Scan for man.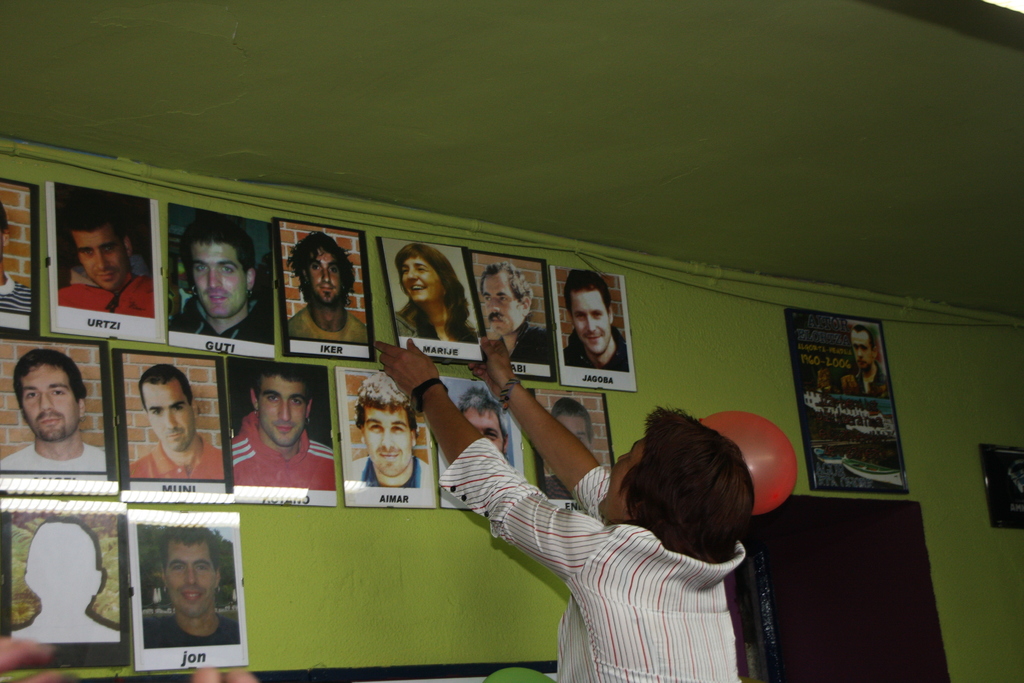
Scan result: crop(60, 205, 157, 310).
